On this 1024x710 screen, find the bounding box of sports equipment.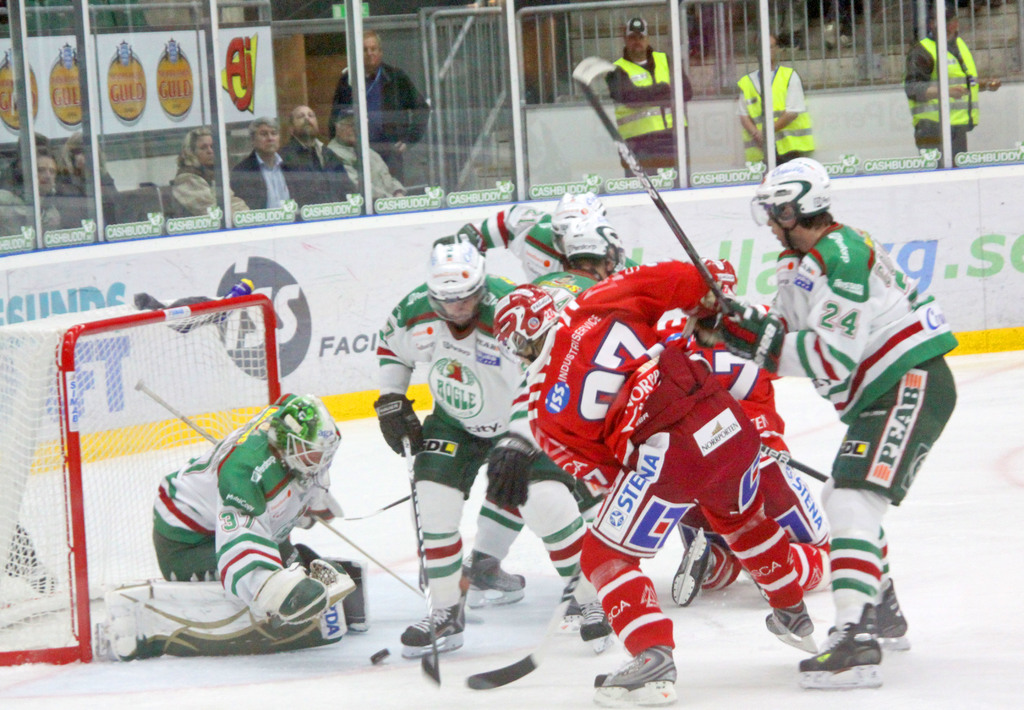
Bounding box: (left=426, top=240, right=484, bottom=319).
